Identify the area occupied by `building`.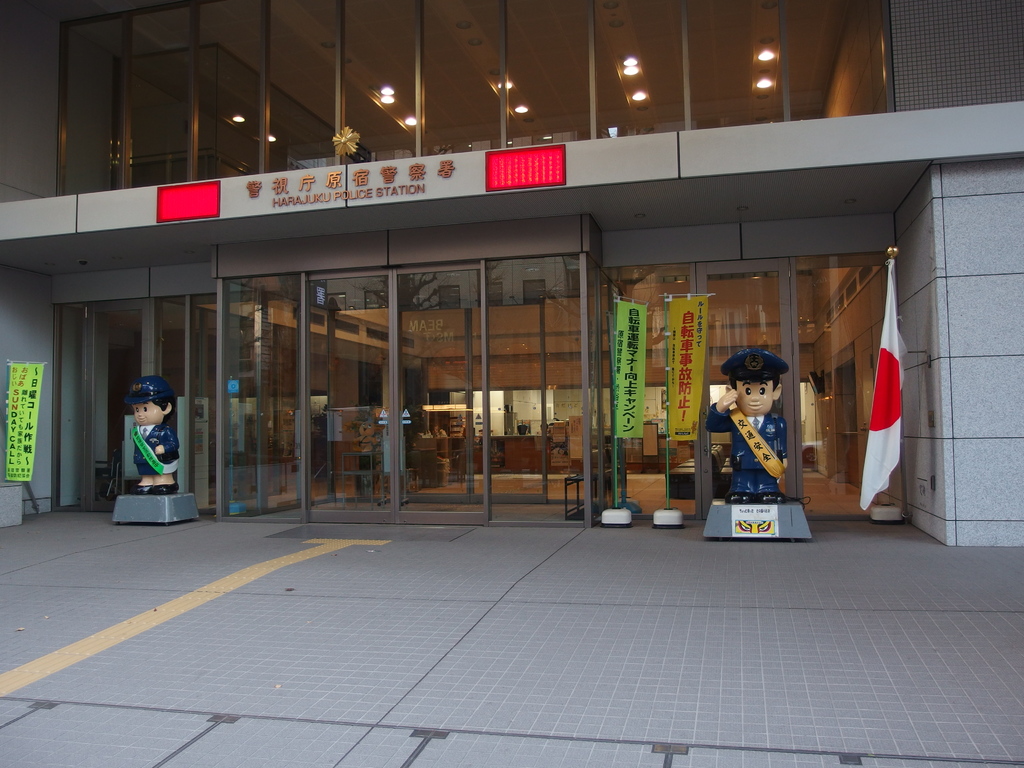
Area: <bbox>0, 0, 1023, 550</bbox>.
